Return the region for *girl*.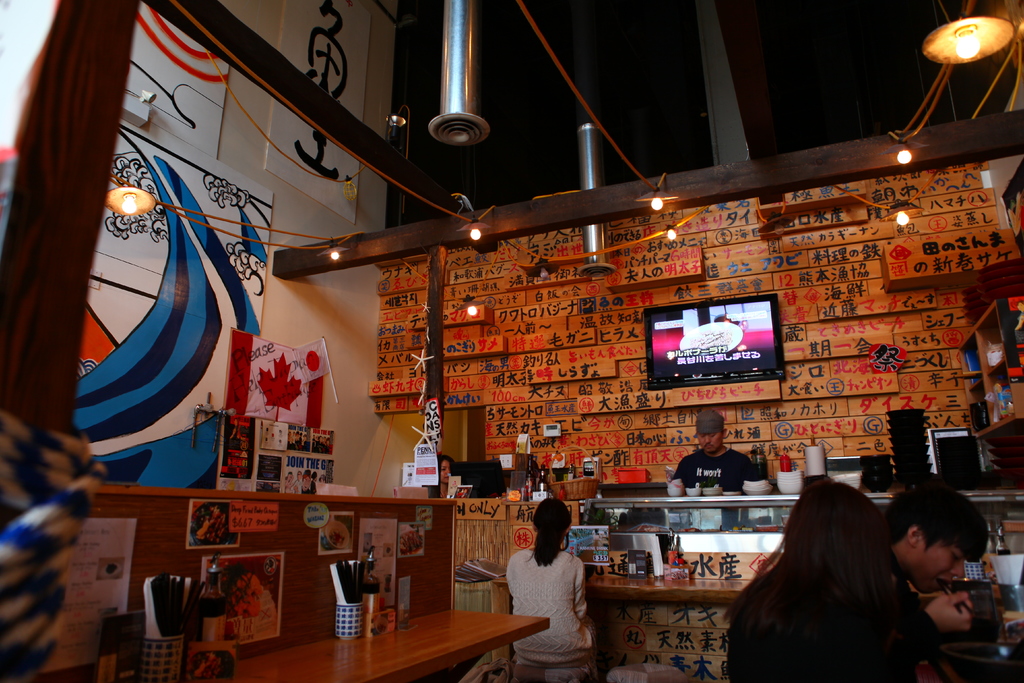
(x1=500, y1=499, x2=600, y2=667).
